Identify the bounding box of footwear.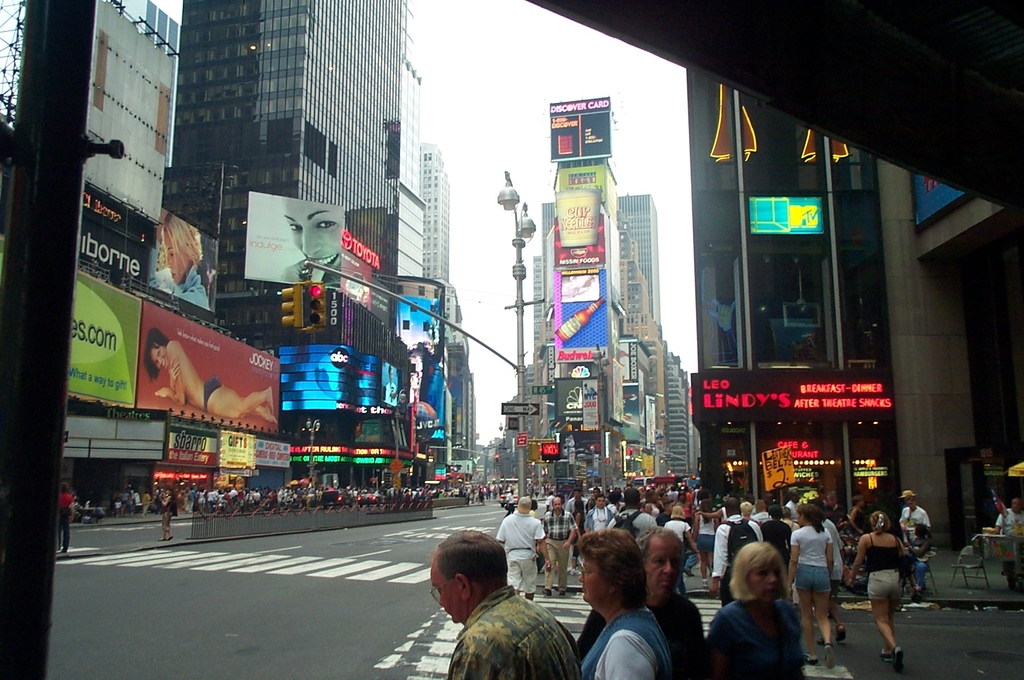
Rect(806, 652, 817, 664).
